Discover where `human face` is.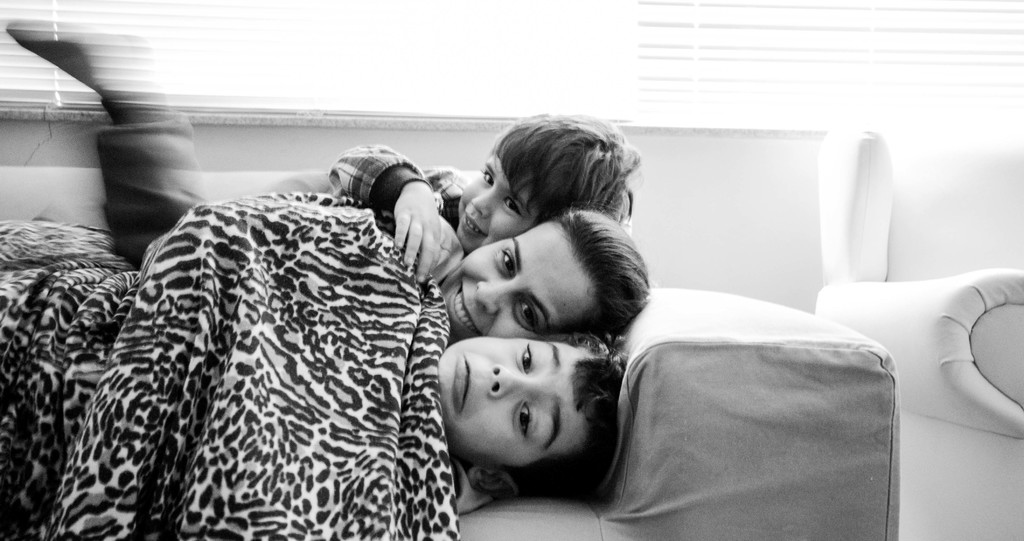
Discovered at 436:337:584:471.
